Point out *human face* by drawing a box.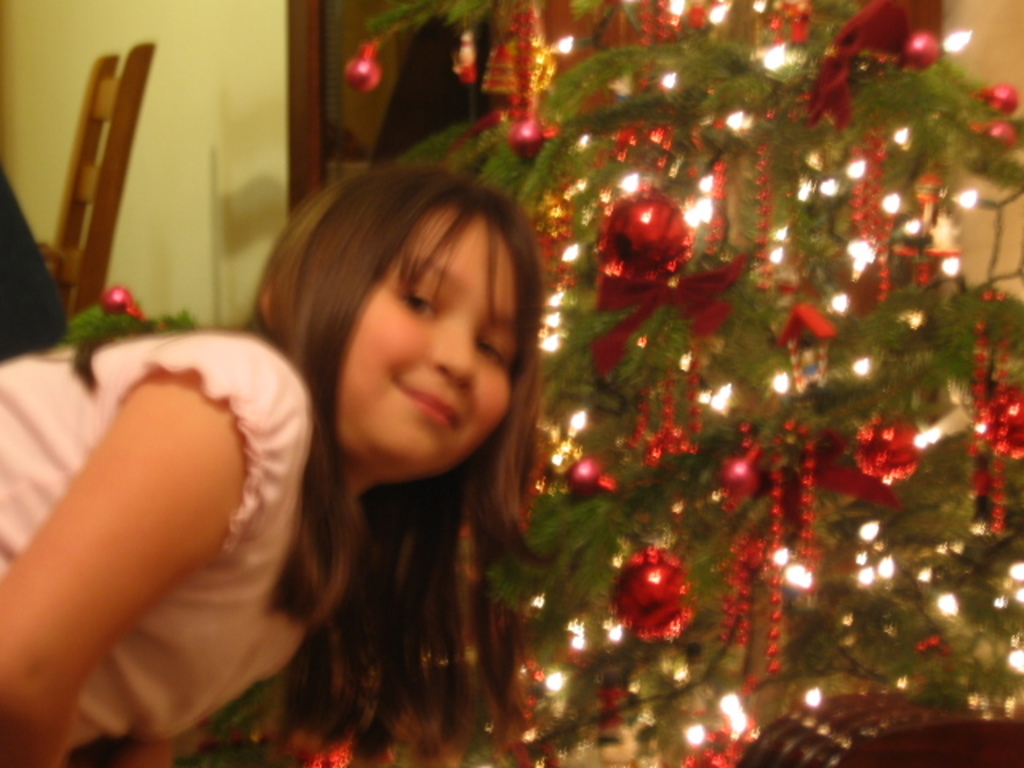
x1=334 y1=219 x2=523 y2=491.
